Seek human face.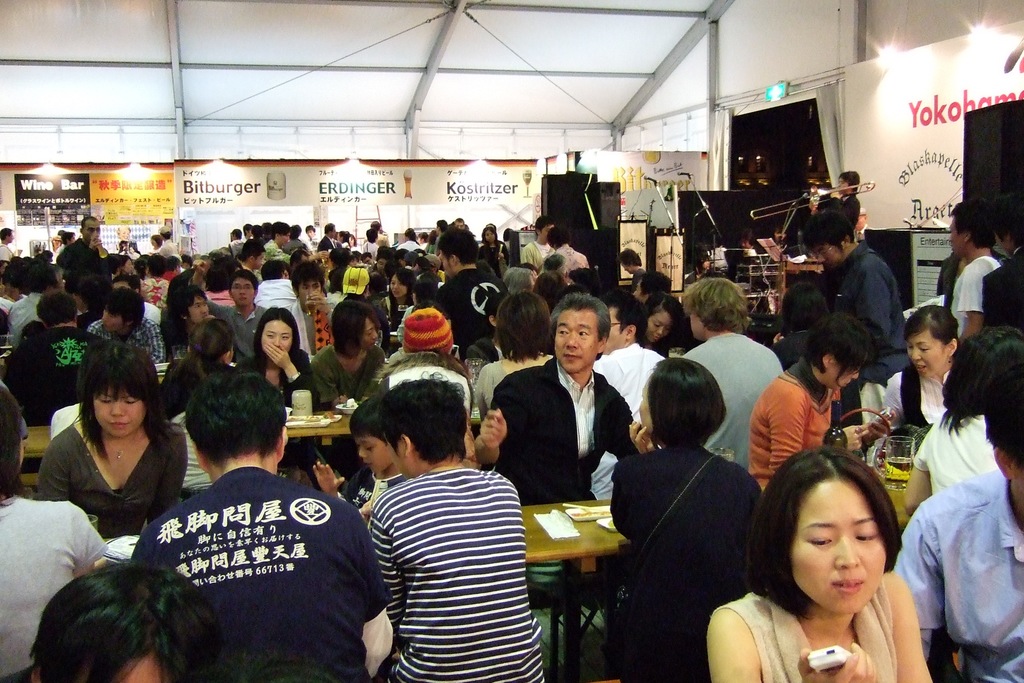
x1=739 y1=240 x2=748 y2=248.
